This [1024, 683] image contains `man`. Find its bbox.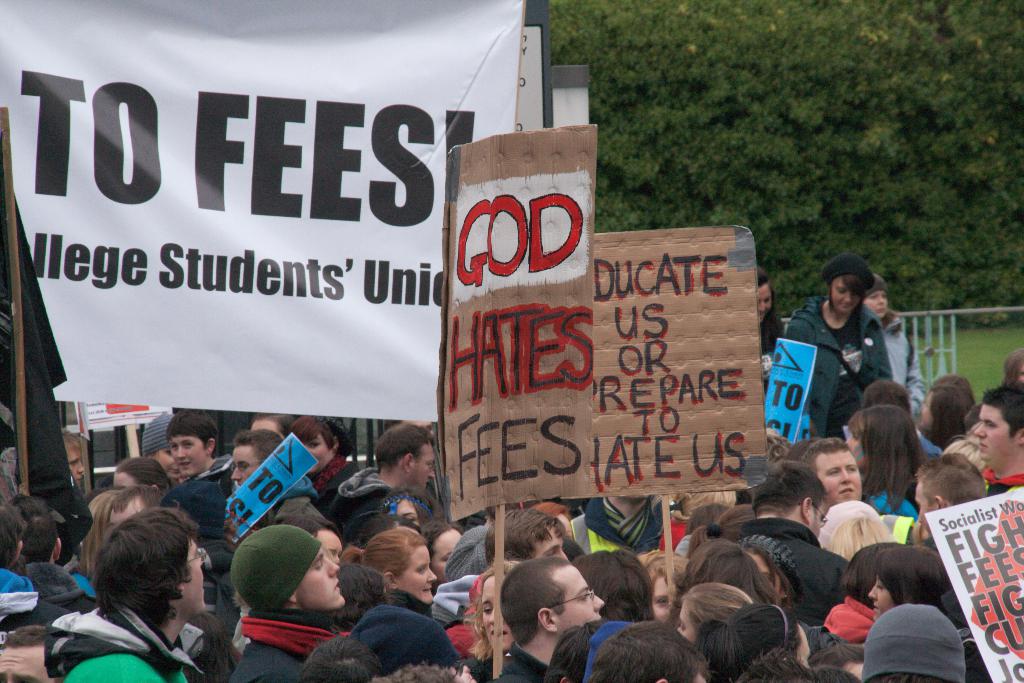
x1=489 y1=556 x2=606 y2=682.
